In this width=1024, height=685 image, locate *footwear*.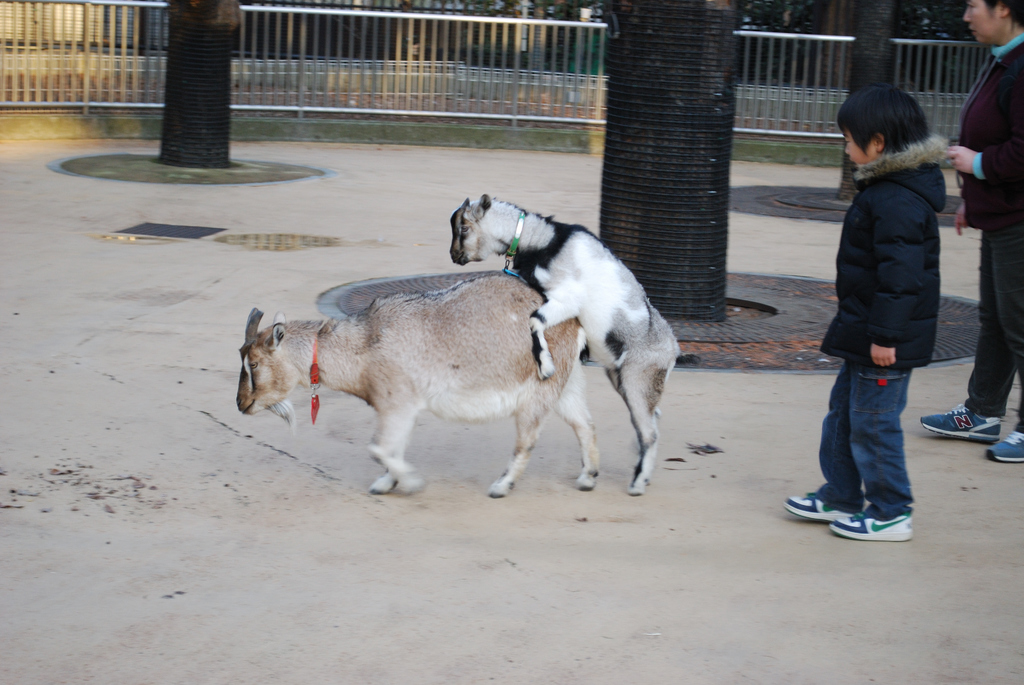
Bounding box: select_region(785, 491, 863, 523).
